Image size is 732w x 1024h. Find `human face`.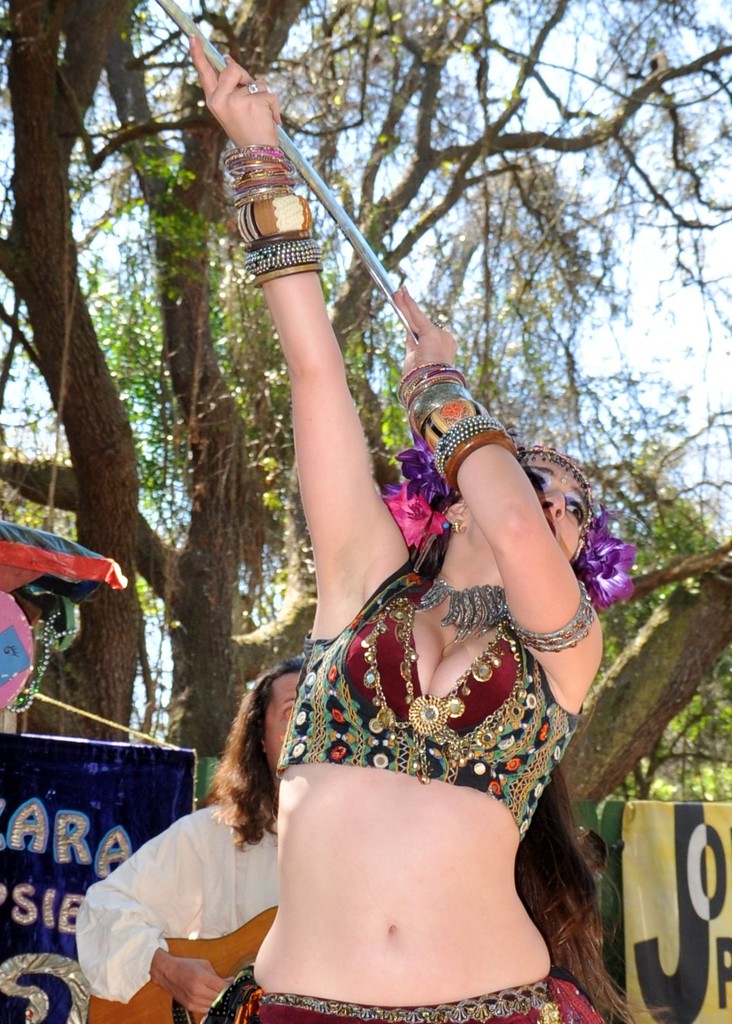
[466, 454, 588, 561].
